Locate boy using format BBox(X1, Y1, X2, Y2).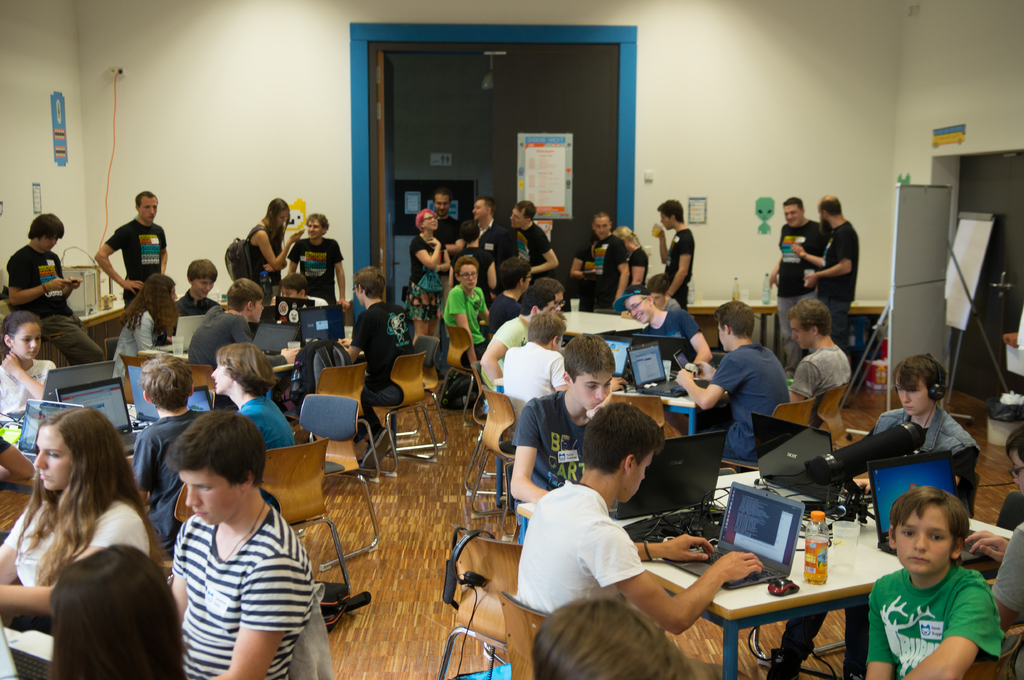
BBox(188, 276, 298, 360).
